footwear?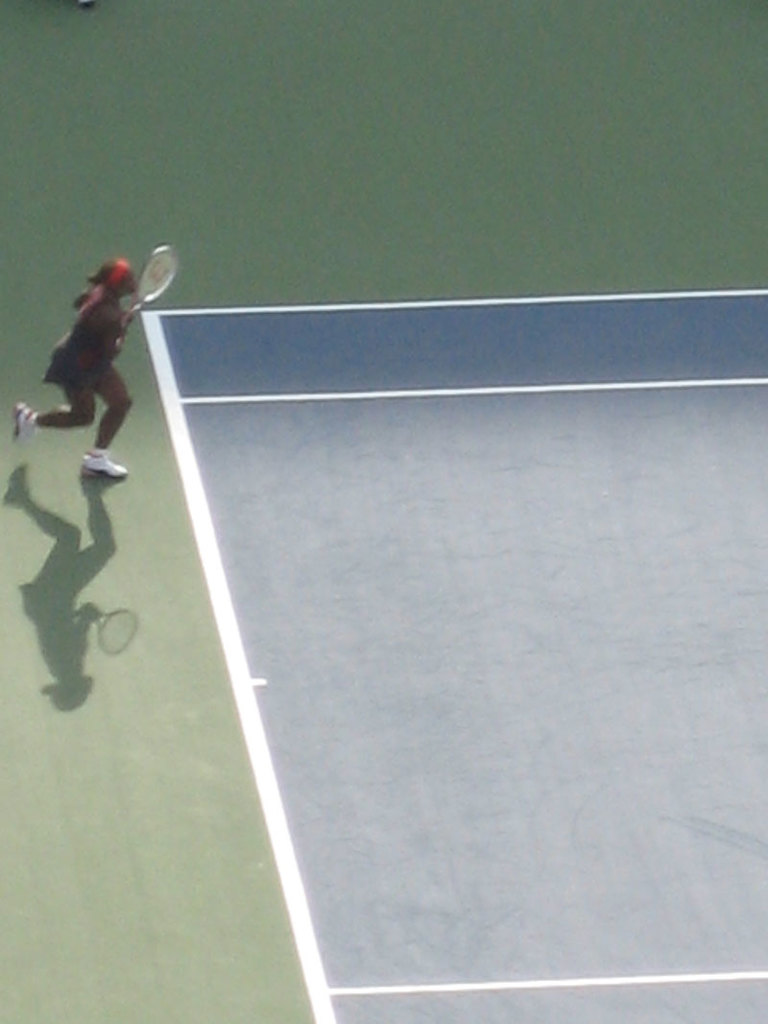
bbox(14, 405, 37, 441)
